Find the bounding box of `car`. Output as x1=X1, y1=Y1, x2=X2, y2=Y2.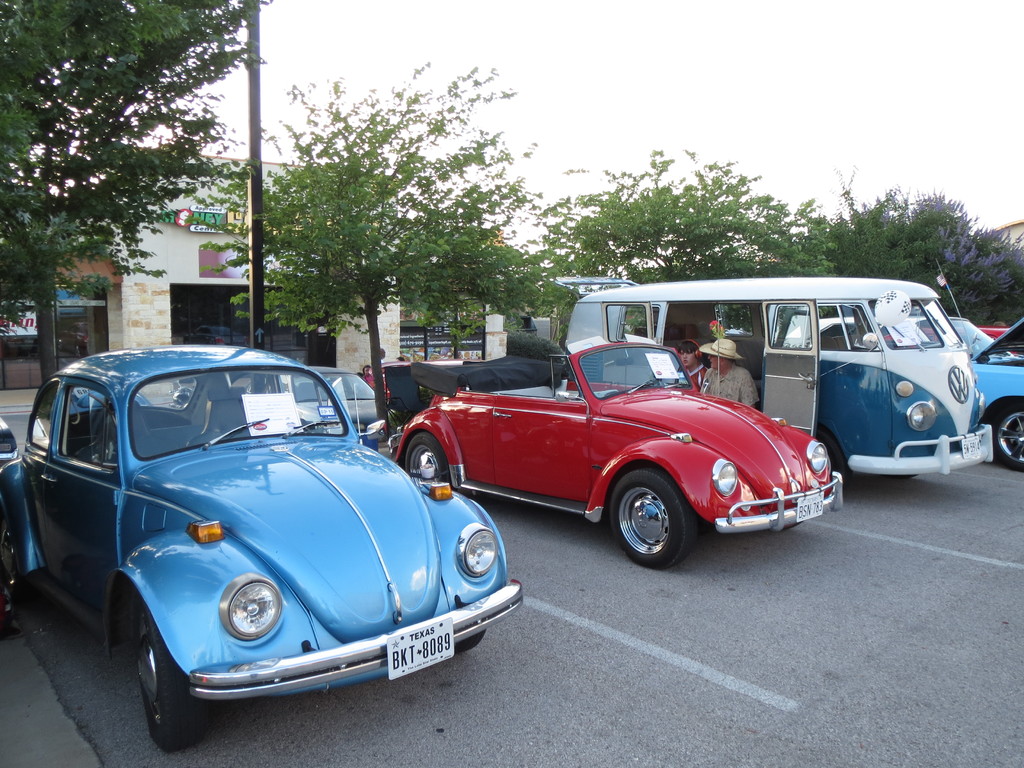
x1=938, y1=312, x2=1023, y2=474.
